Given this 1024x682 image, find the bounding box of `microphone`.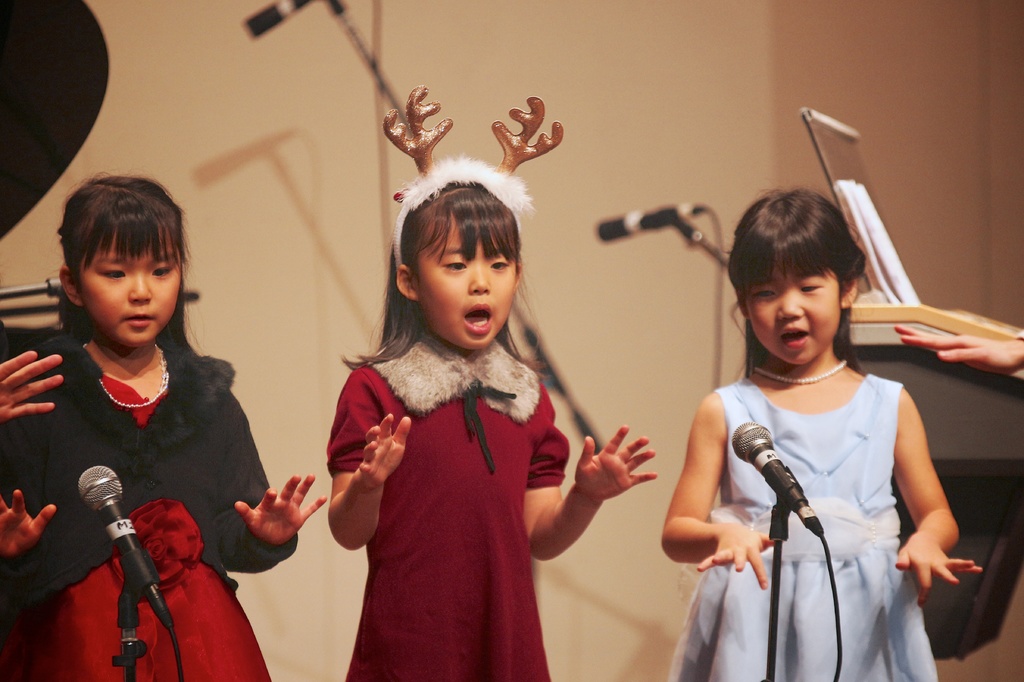
l=729, t=418, r=825, b=536.
